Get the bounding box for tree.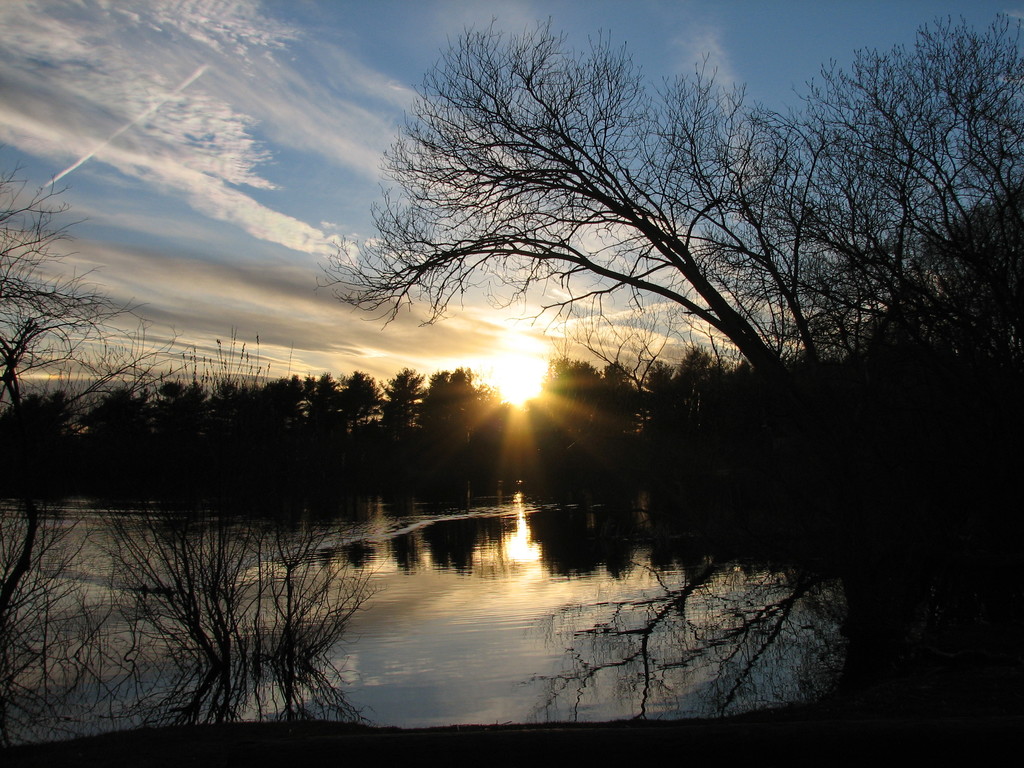
l=313, t=19, r=1023, b=392.
